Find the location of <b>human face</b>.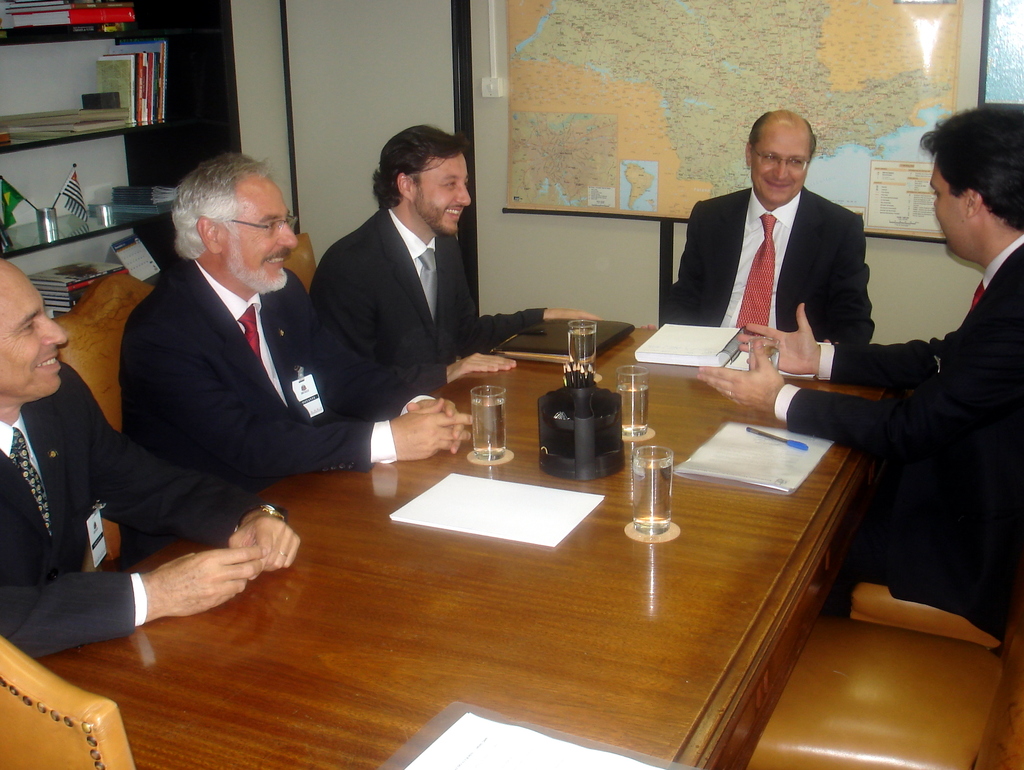
Location: 412:147:470:235.
